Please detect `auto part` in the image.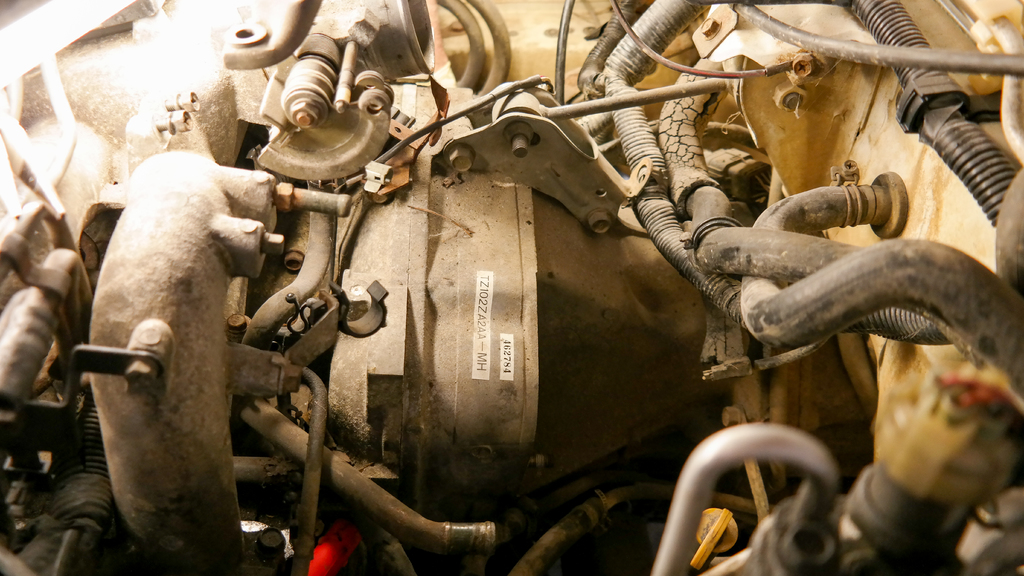
BBox(652, 420, 840, 575).
